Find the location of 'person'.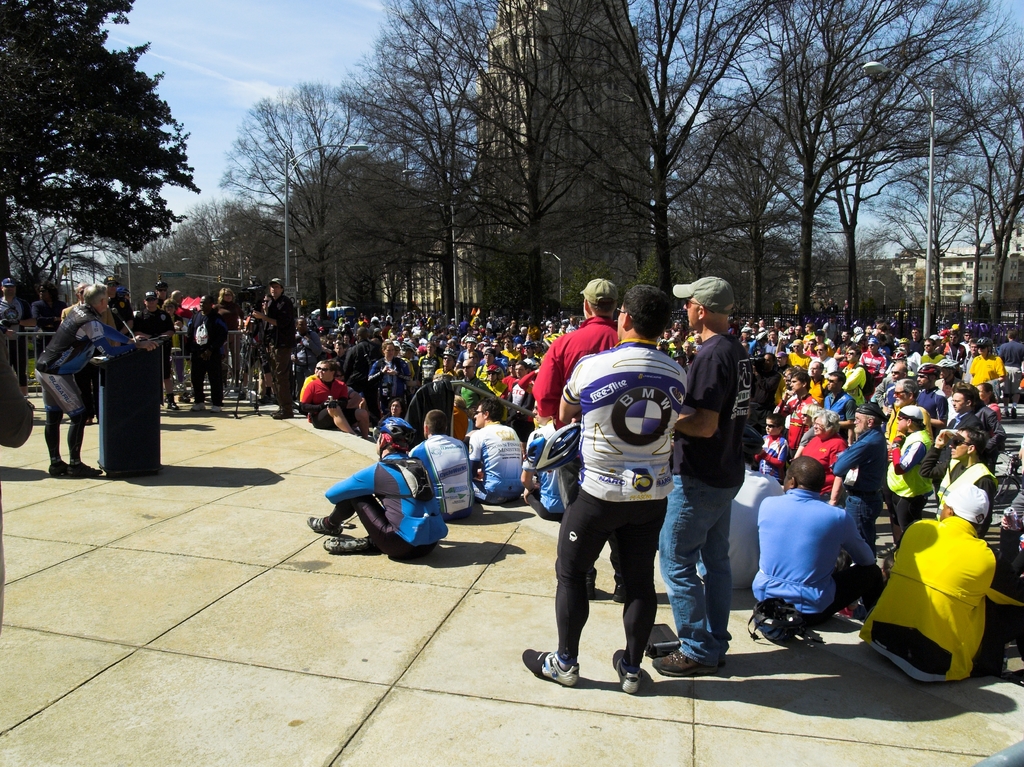
Location: locate(516, 281, 690, 695).
